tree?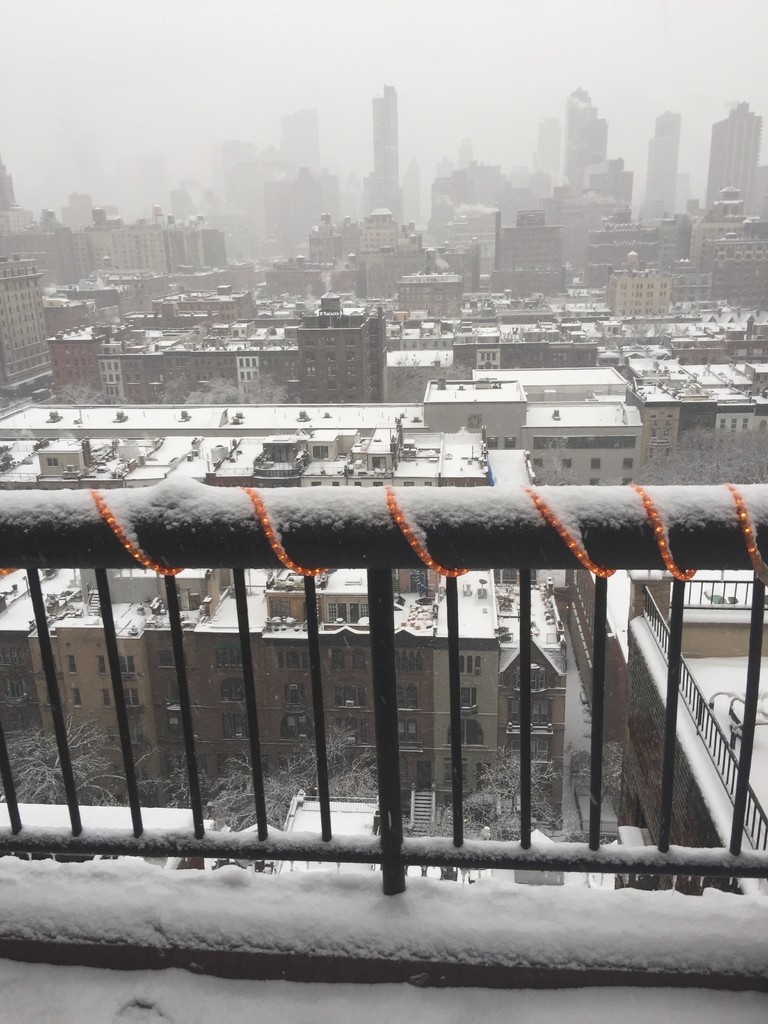
[567, 733, 625, 826]
